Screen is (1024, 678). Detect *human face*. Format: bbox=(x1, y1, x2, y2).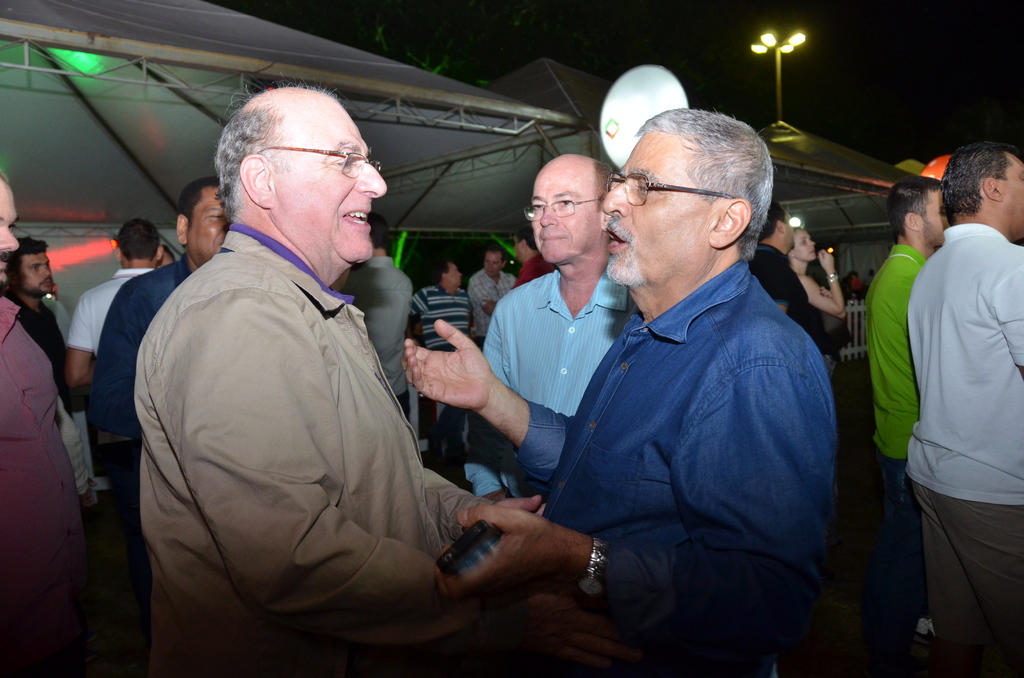
bbox=(0, 179, 19, 287).
